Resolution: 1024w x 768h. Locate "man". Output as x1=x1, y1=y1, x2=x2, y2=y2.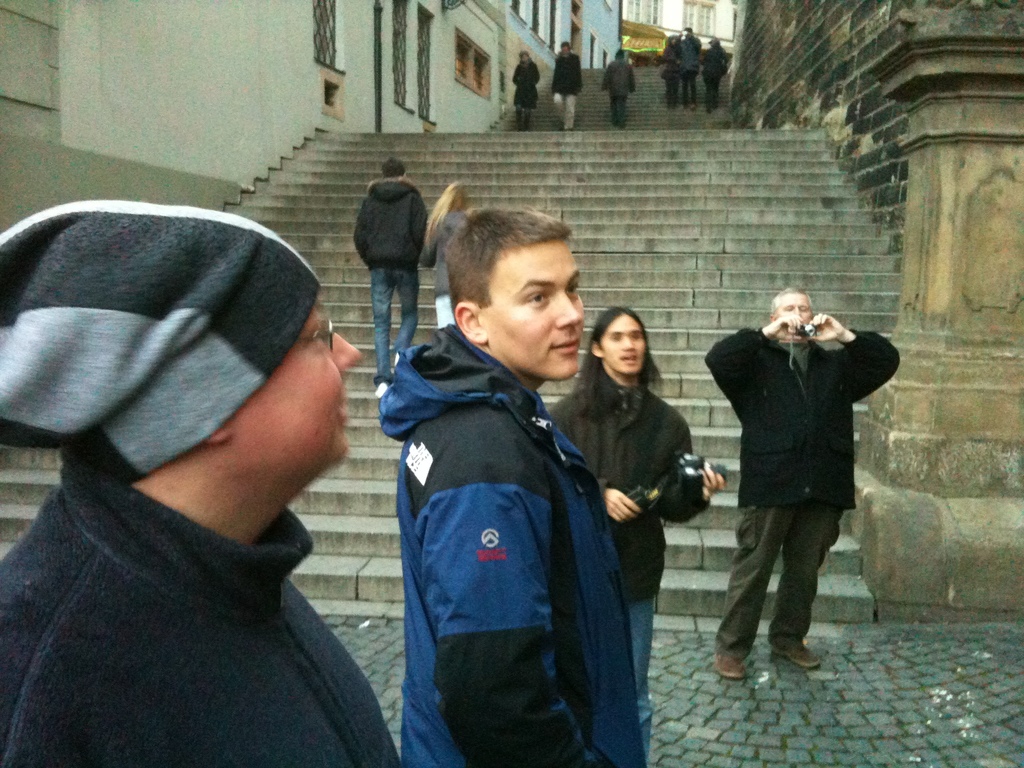
x1=355, y1=157, x2=428, y2=398.
